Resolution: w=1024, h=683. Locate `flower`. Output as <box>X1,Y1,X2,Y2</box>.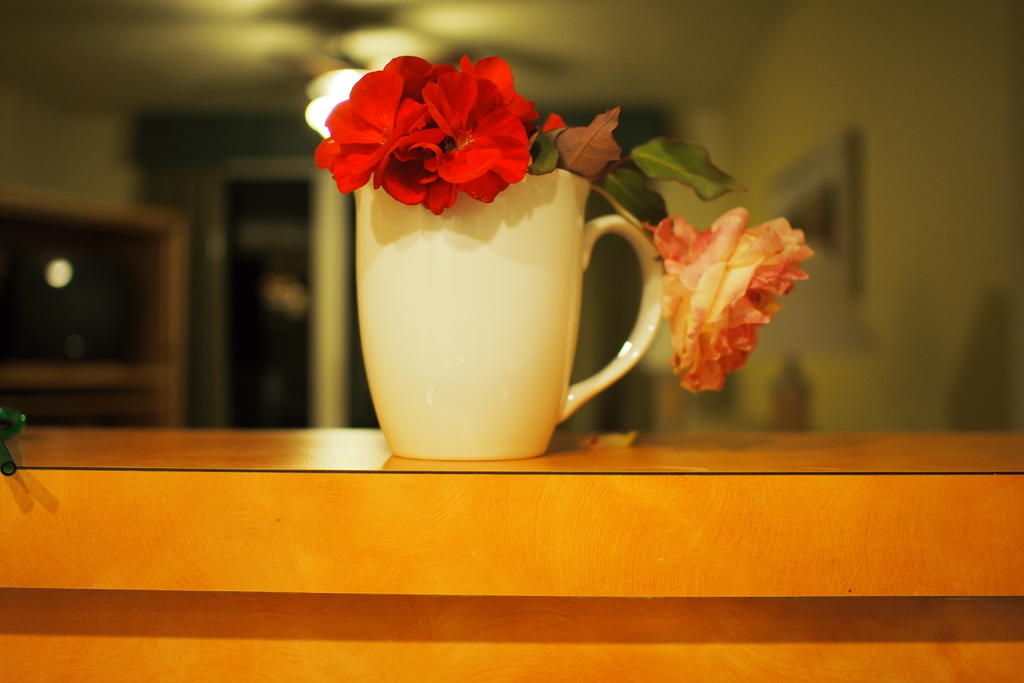
<box>648,206,812,397</box>.
